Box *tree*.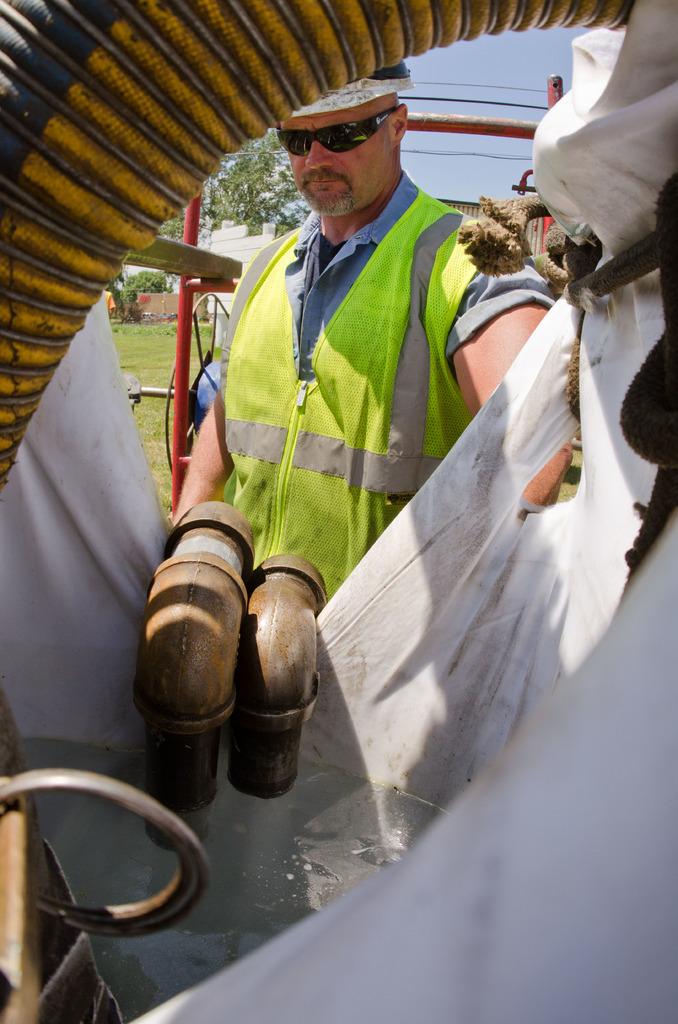
[111, 125, 323, 319].
